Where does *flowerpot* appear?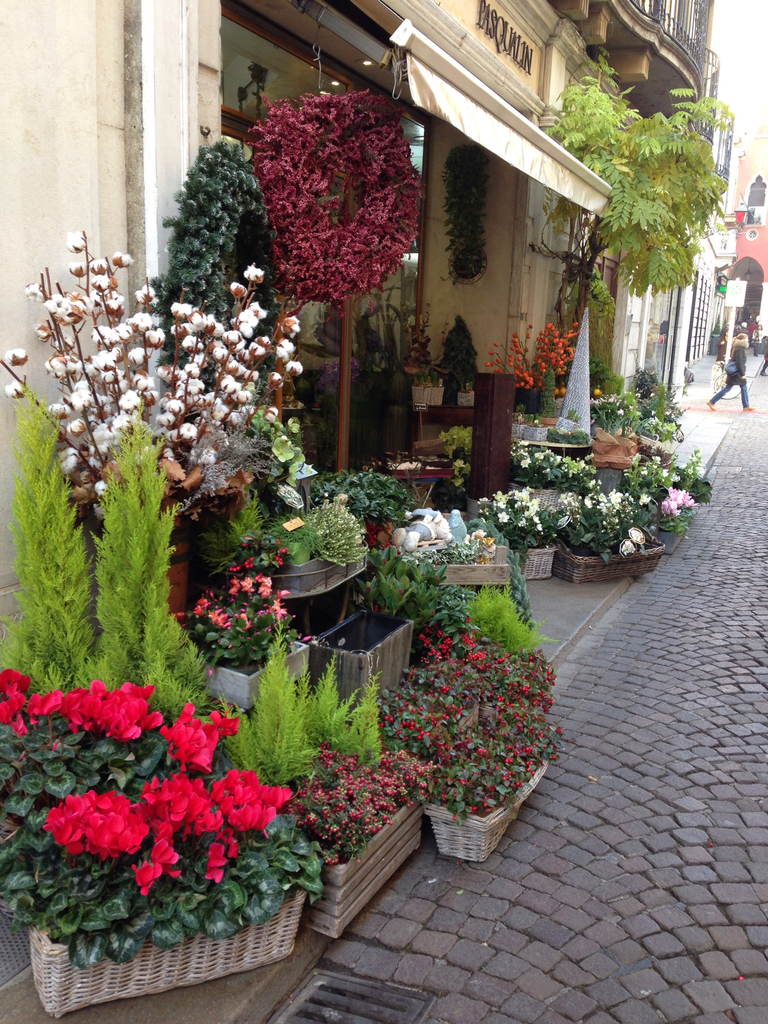
Appears at Rect(33, 889, 307, 1020).
